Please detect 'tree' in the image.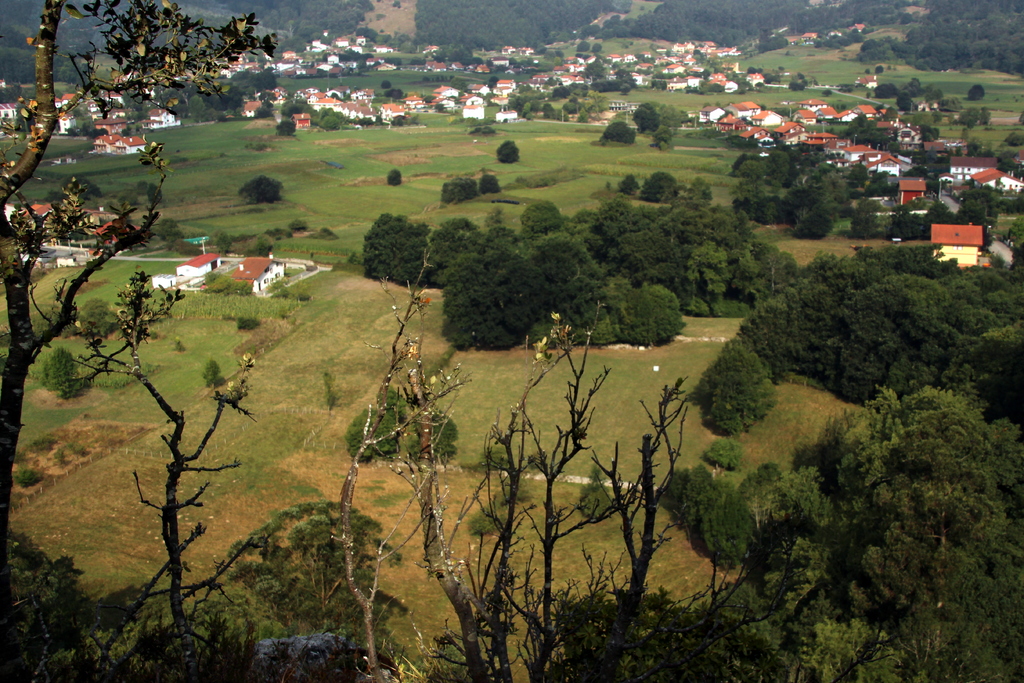
bbox(614, 173, 640, 198).
